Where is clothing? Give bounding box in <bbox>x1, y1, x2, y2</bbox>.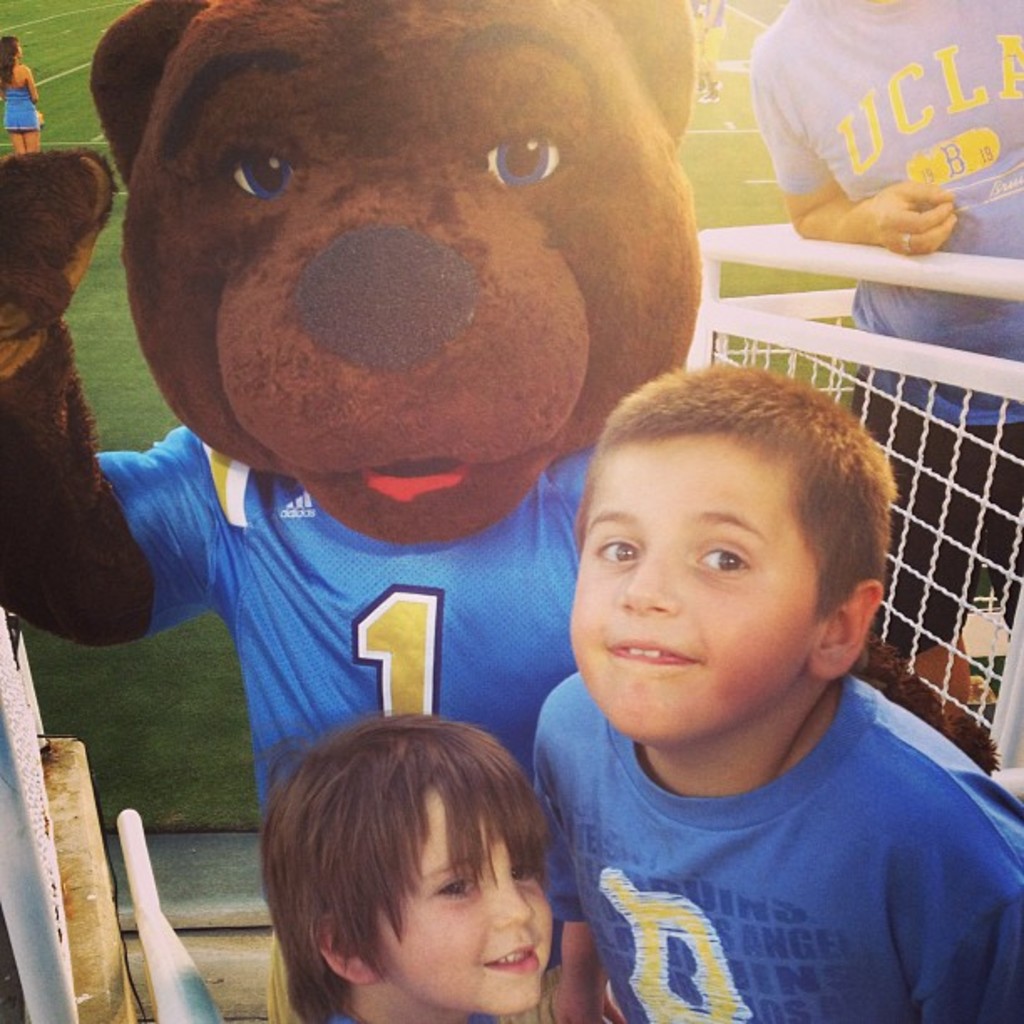
<bbox>94, 428, 599, 970</bbox>.
